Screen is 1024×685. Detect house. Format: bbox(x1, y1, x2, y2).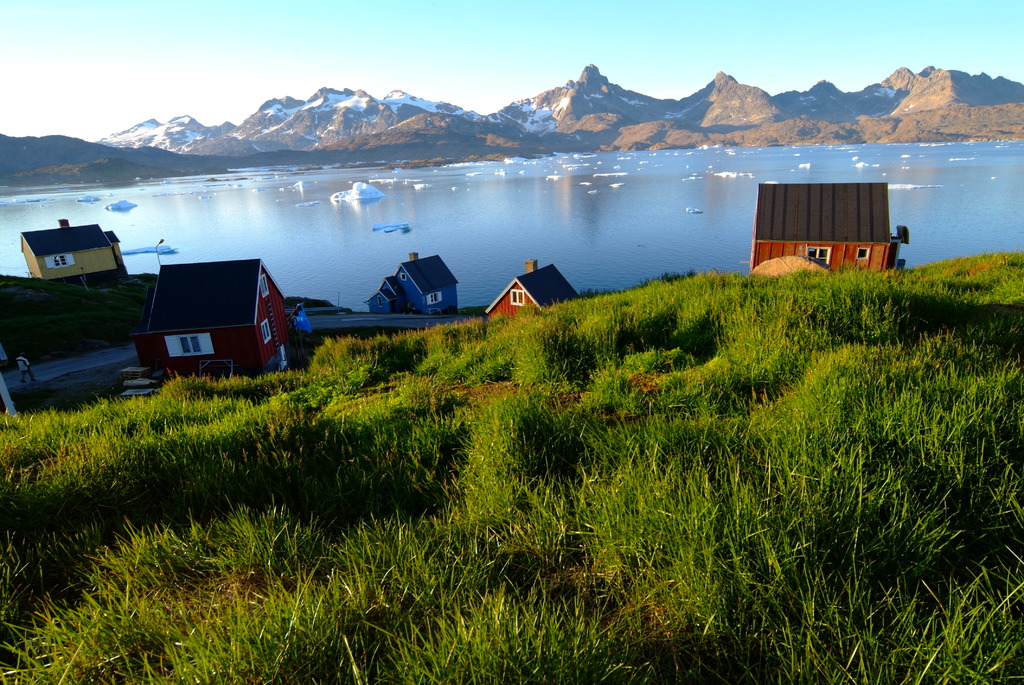
bbox(743, 176, 900, 285).
